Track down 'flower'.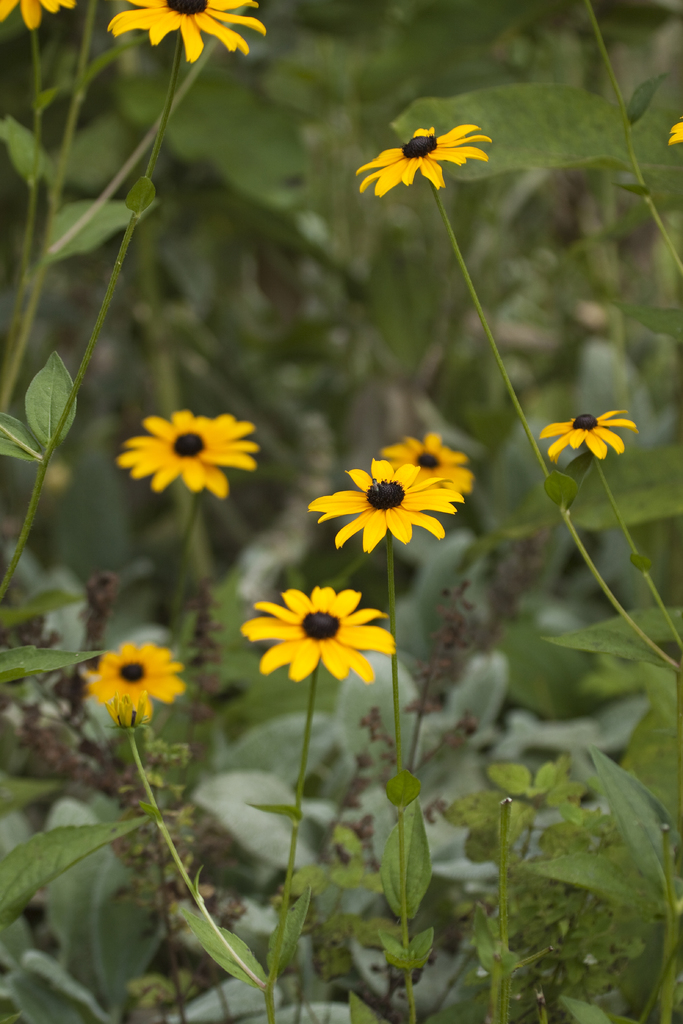
Tracked to locate(107, 0, 275, 59).
